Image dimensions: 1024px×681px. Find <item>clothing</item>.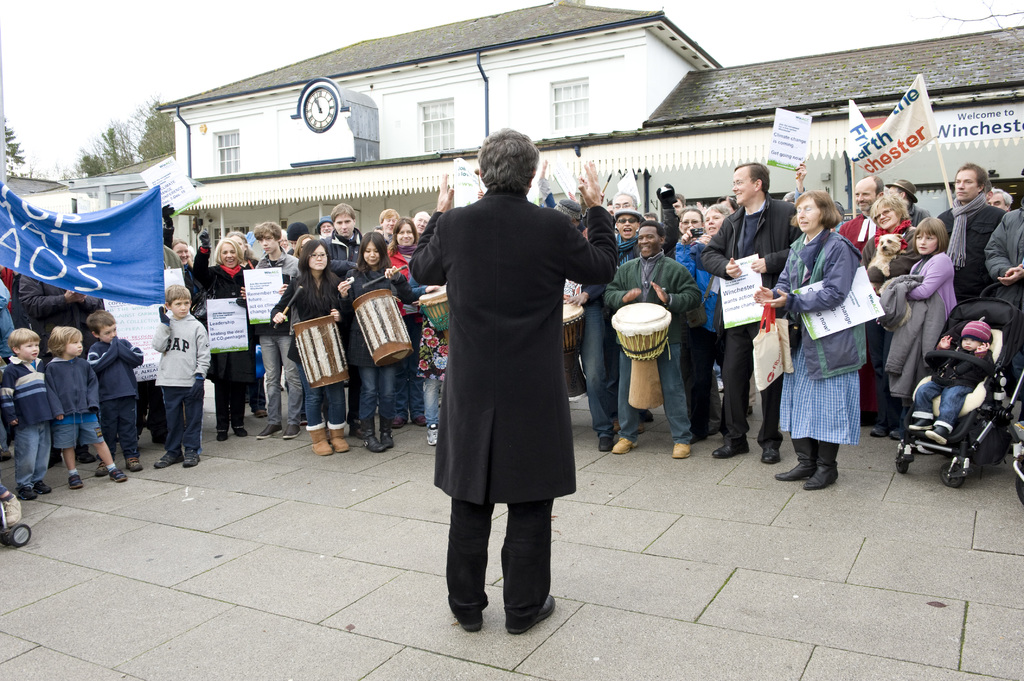
locate(561, 273, 607, 445).
